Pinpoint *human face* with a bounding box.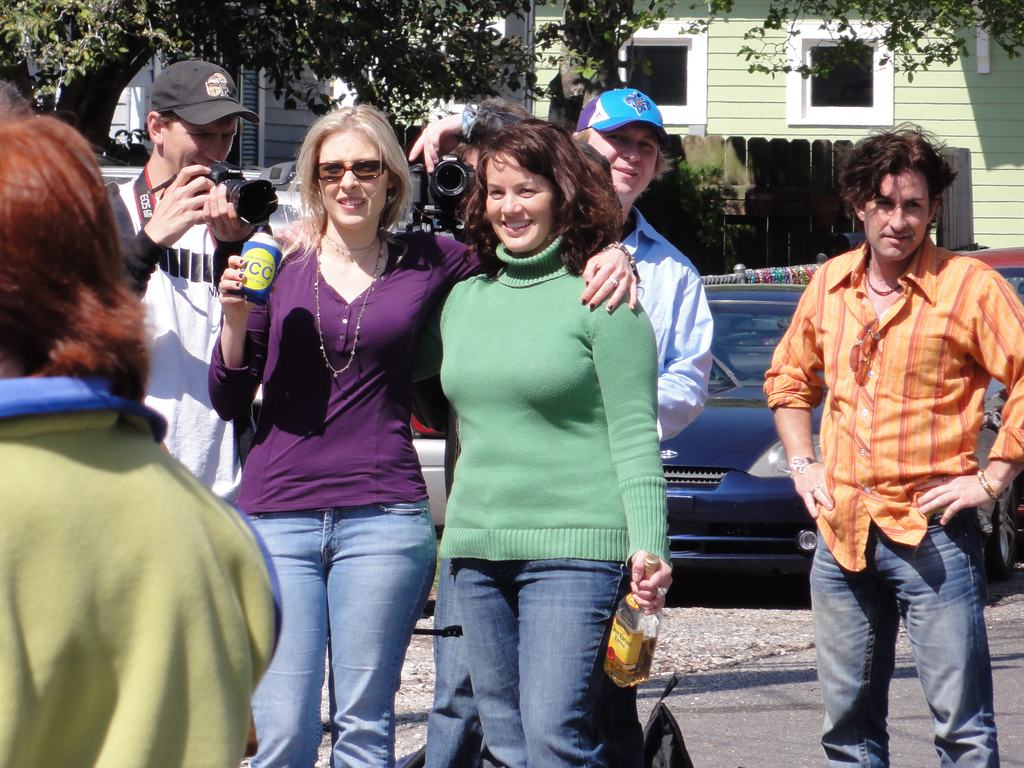
crop(586, 120, 659, 200).
